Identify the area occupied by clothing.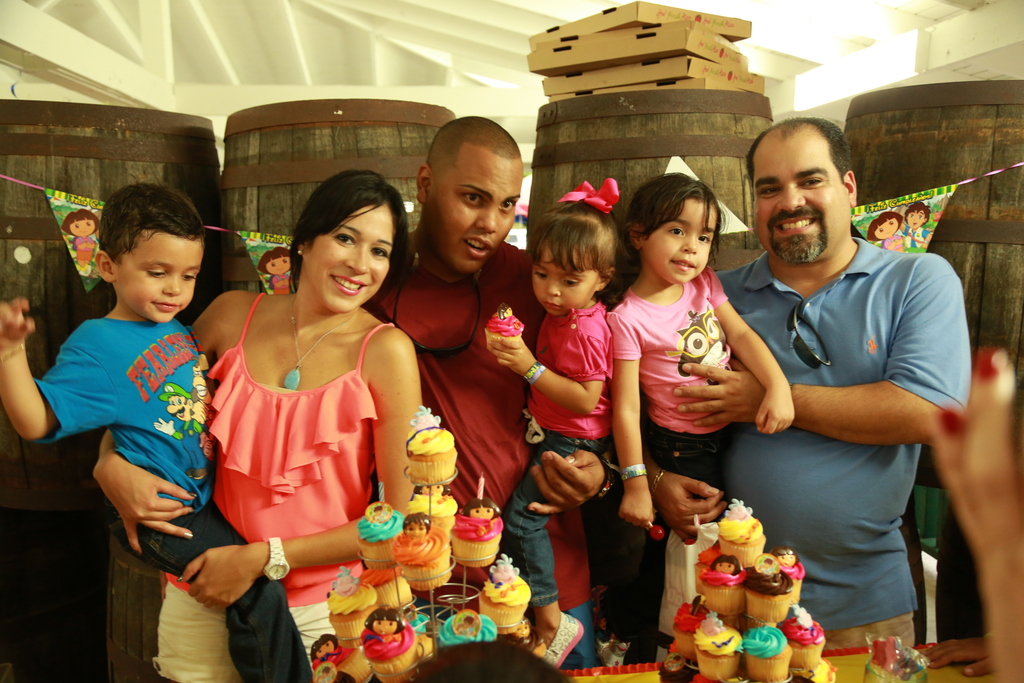
Area: x1=604, y1=264, x2=729, y2=655.
